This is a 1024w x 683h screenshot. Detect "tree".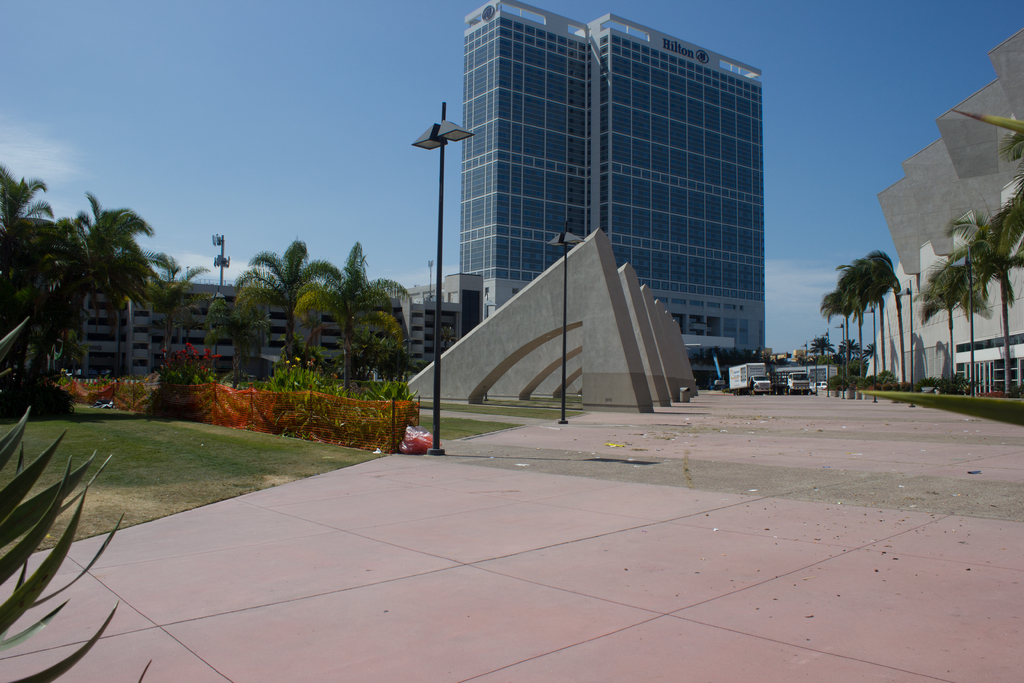
(x1=200, y1=295, x2=273, y2=390).
